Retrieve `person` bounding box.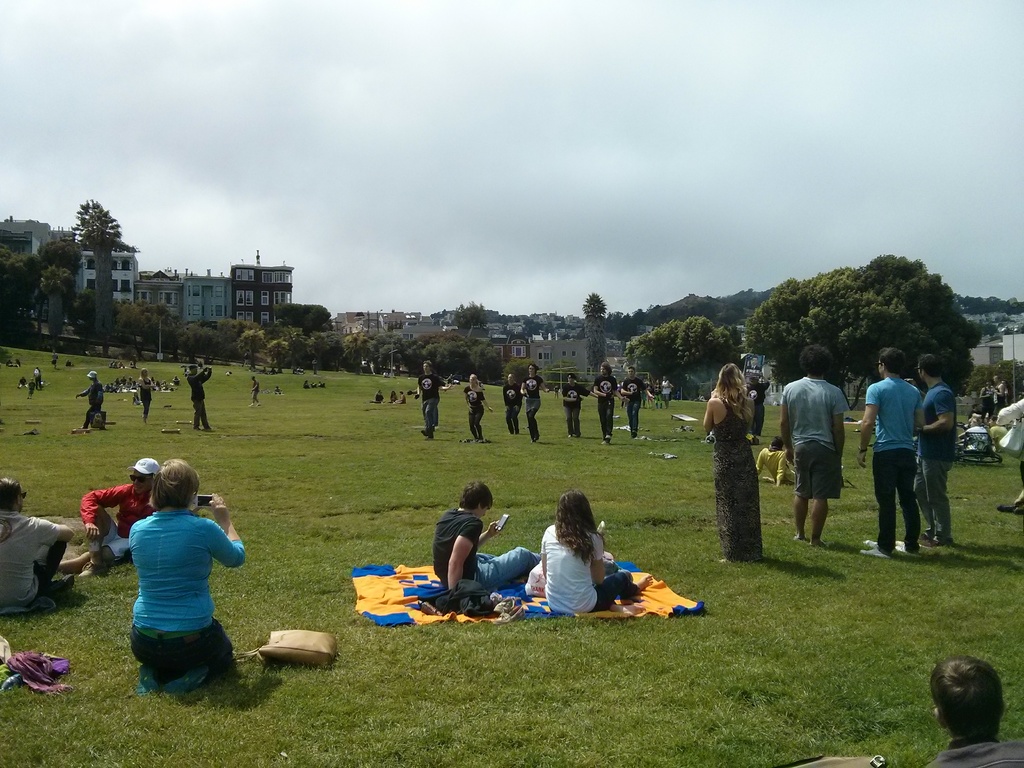
Bounding box: (912,352,959,550).
